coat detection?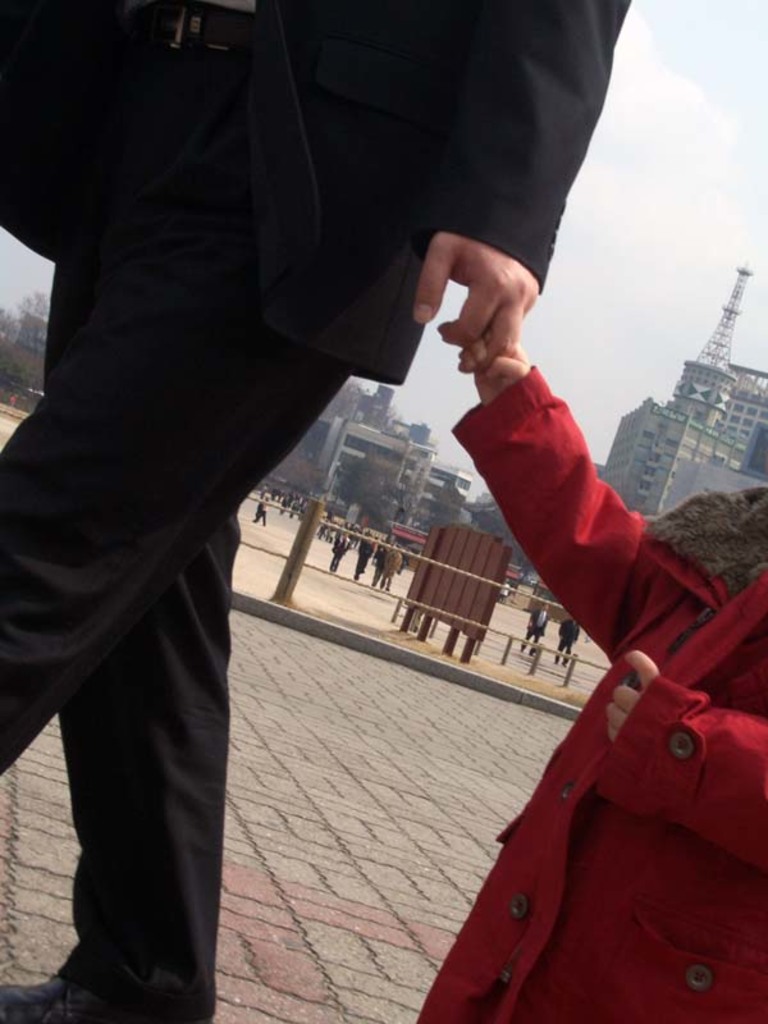
select_region(529, 607, 547, 637)
